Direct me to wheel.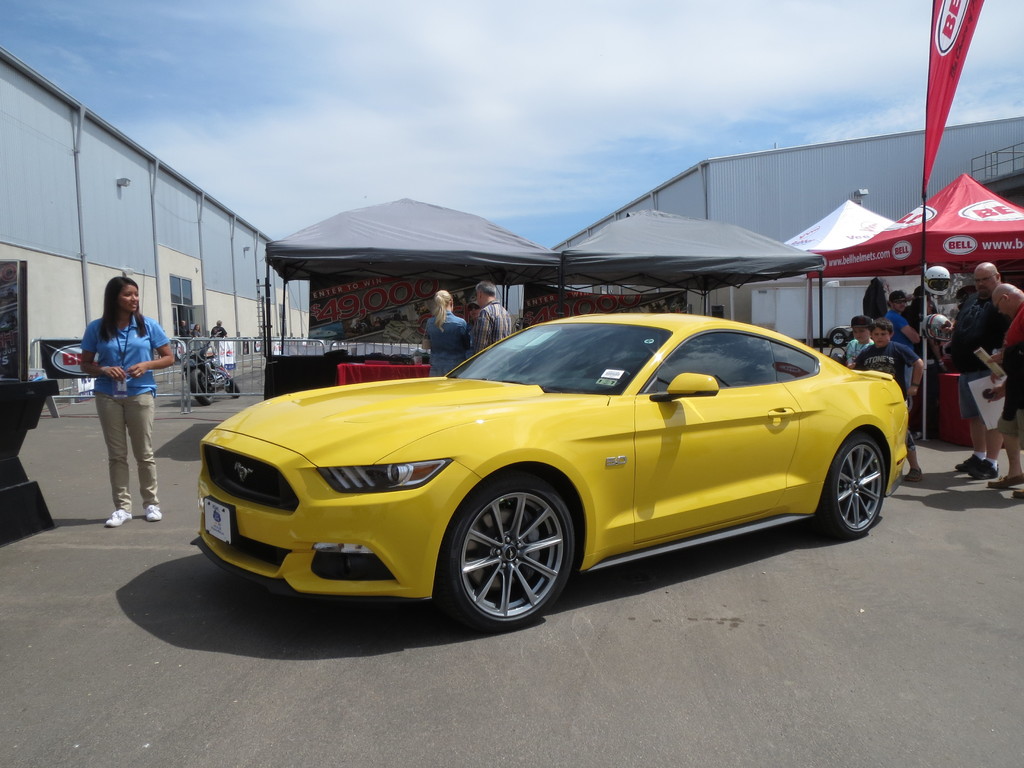
Direction: {"x1": 451, "y1": 483, "x2": 574, "y2": 618}.
